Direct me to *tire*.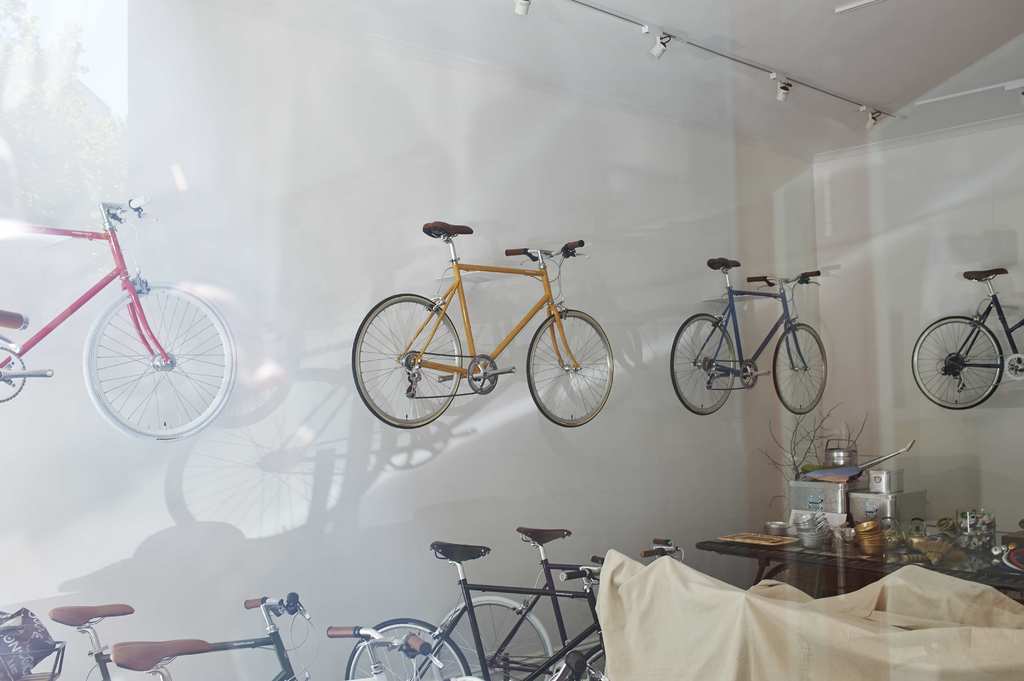
Direction: [355, 292, 465, 427].
